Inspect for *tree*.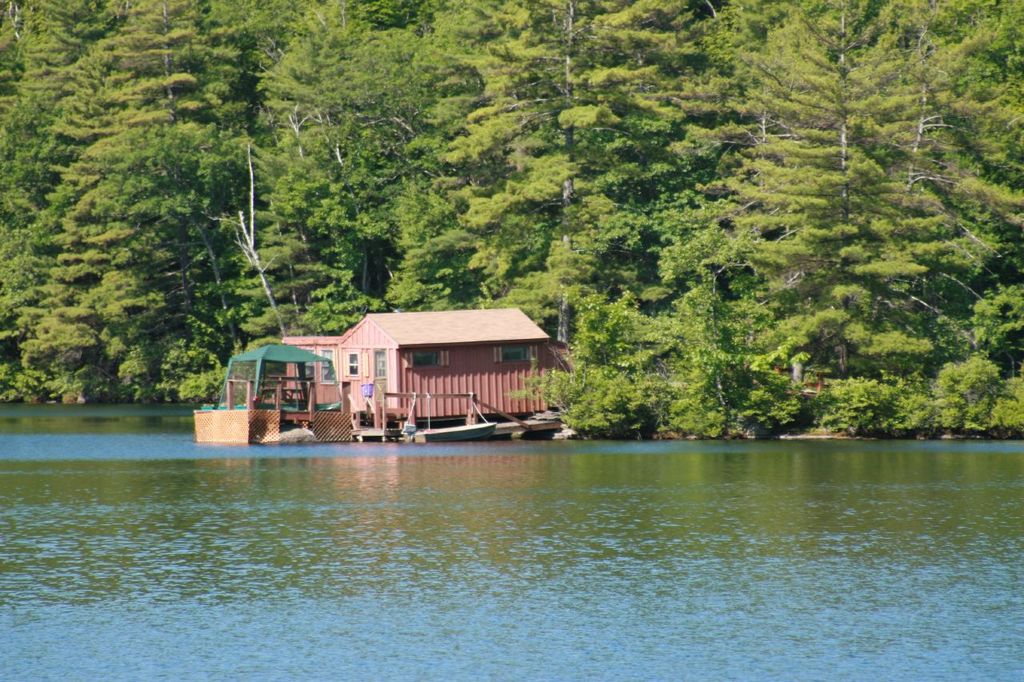
Inspection: bbox=[253, 0, 438, 290].
